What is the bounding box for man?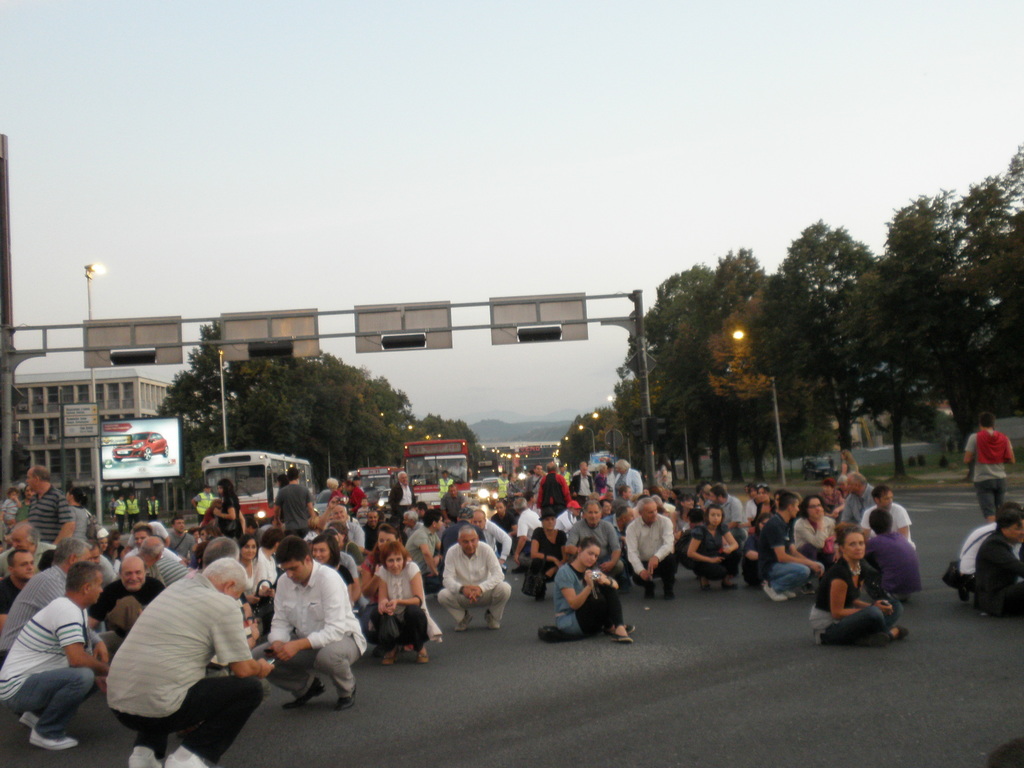
132:530:188:584.
